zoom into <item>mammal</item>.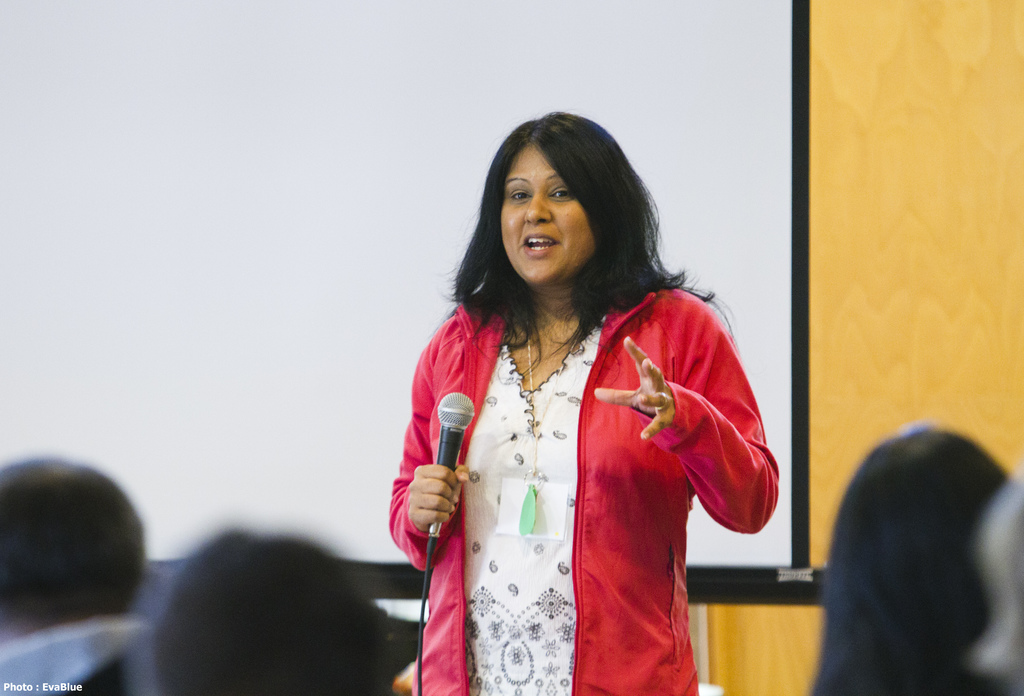
Zoom target: [378, 129, 799, 666].
